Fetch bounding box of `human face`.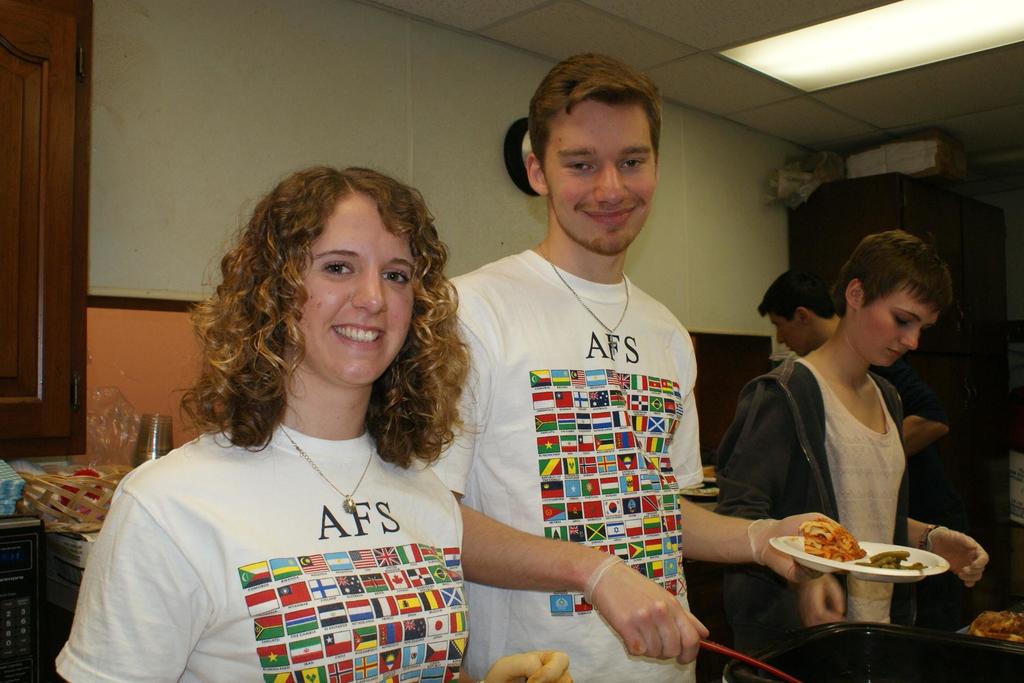
Bbox: locate(769, 315, 802, 357).
